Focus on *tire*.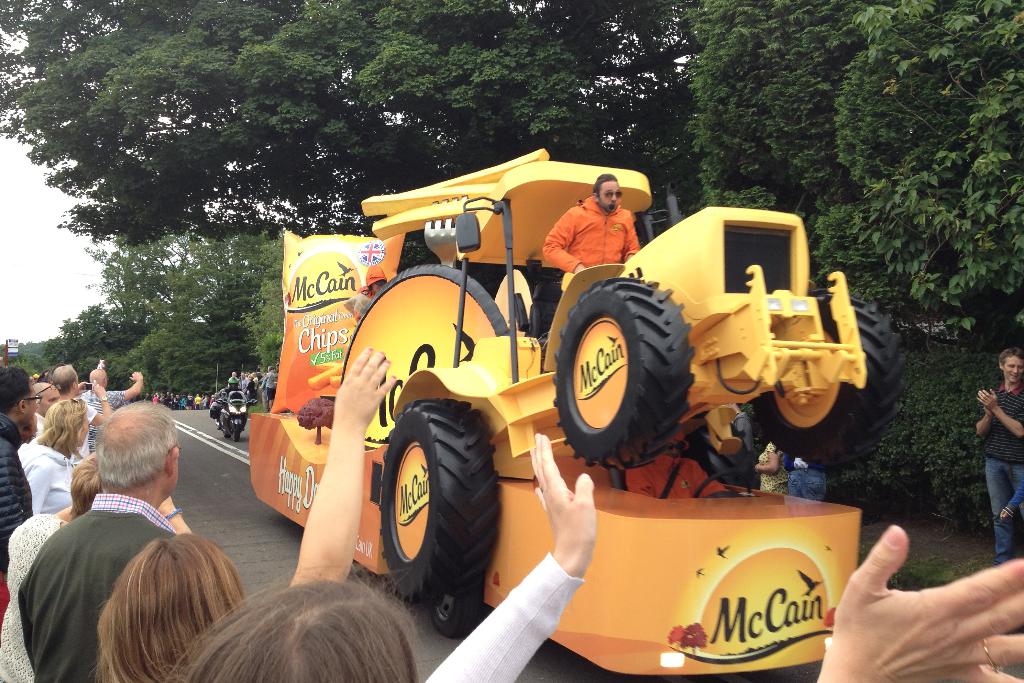
Focused at {"x1": 378, "y1": 397, "x2": 500, "y2": 603}.
